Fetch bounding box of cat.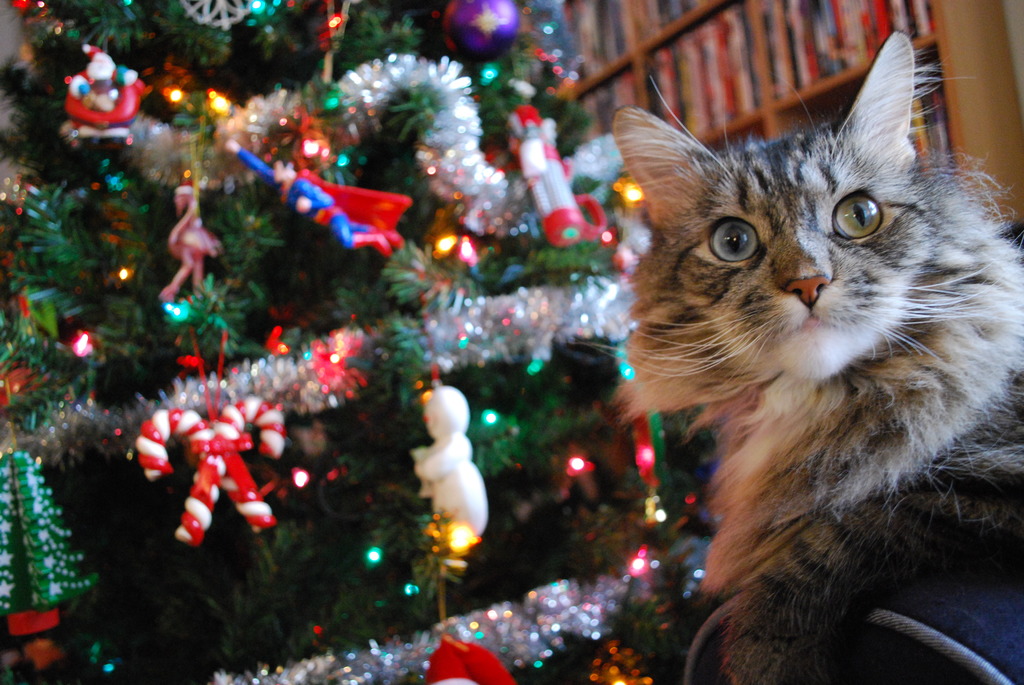
Bbox: (598, 29, 1023, 682).
